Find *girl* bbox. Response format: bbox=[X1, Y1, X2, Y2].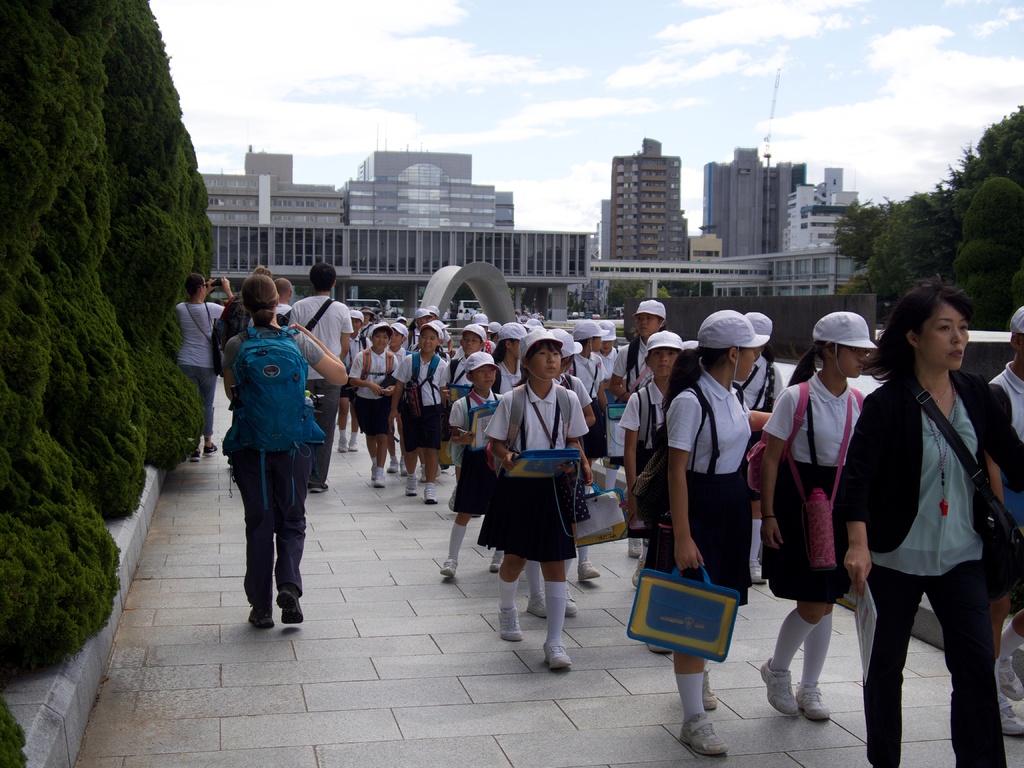
bbox=[644, 308, 771, 755].
